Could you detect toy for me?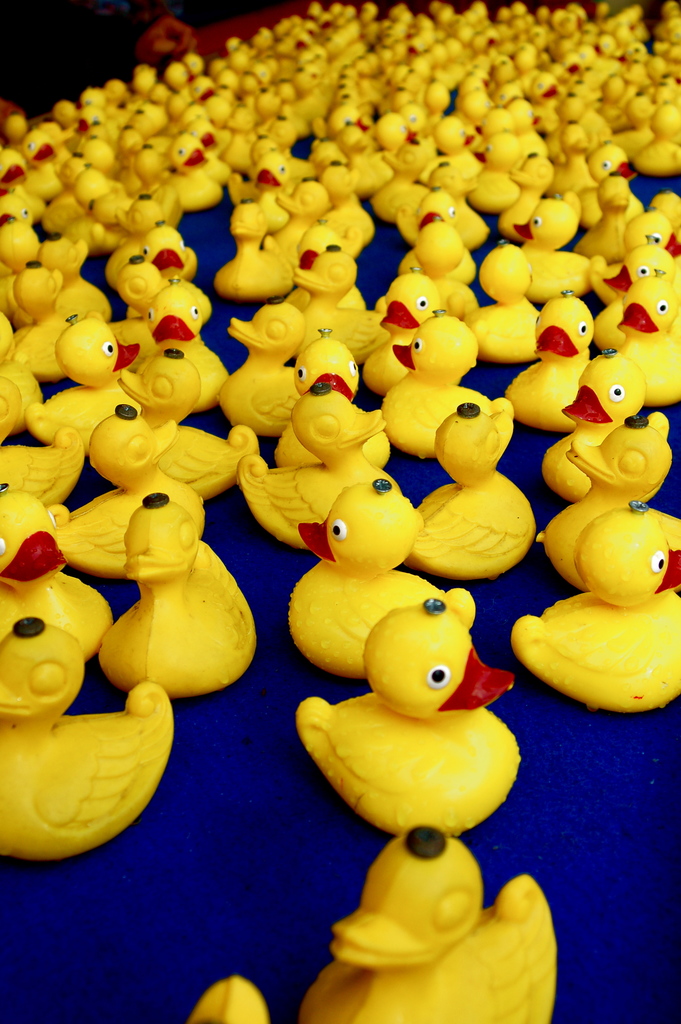
Detection result: select_region(512, 198, 575, 301).
